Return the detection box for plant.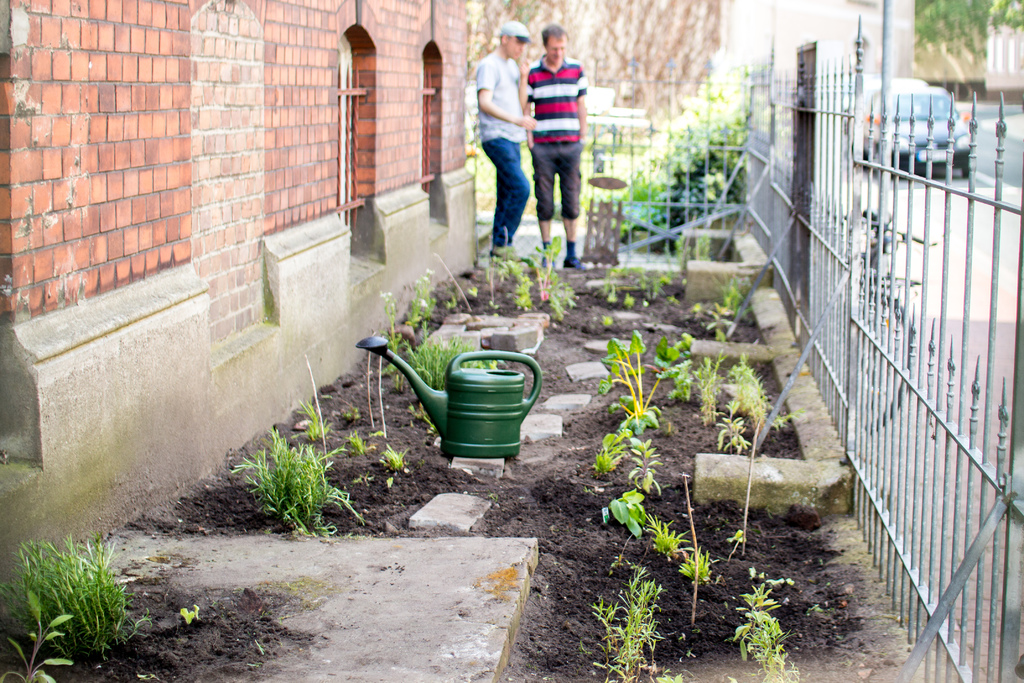
{"left": 698, "top": 356, "right": 724, "bottom": 423}.
